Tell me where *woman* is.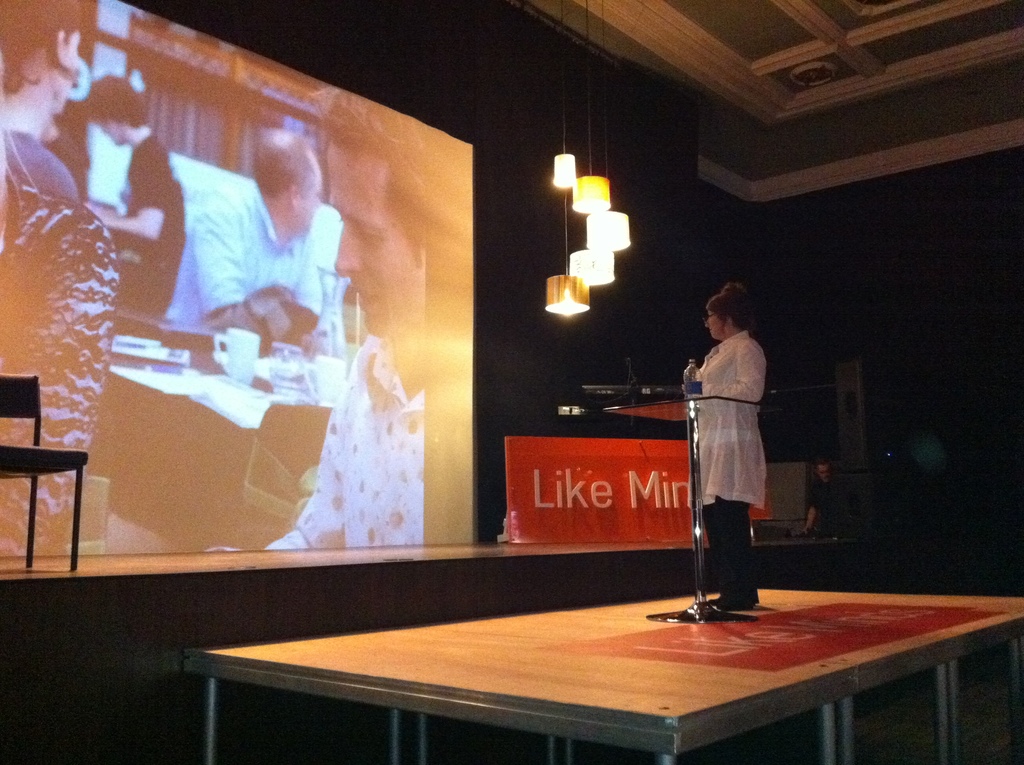
*woman* is at {"x1": 682, "y1": 255, "x2": 797, "y2": 611}.
